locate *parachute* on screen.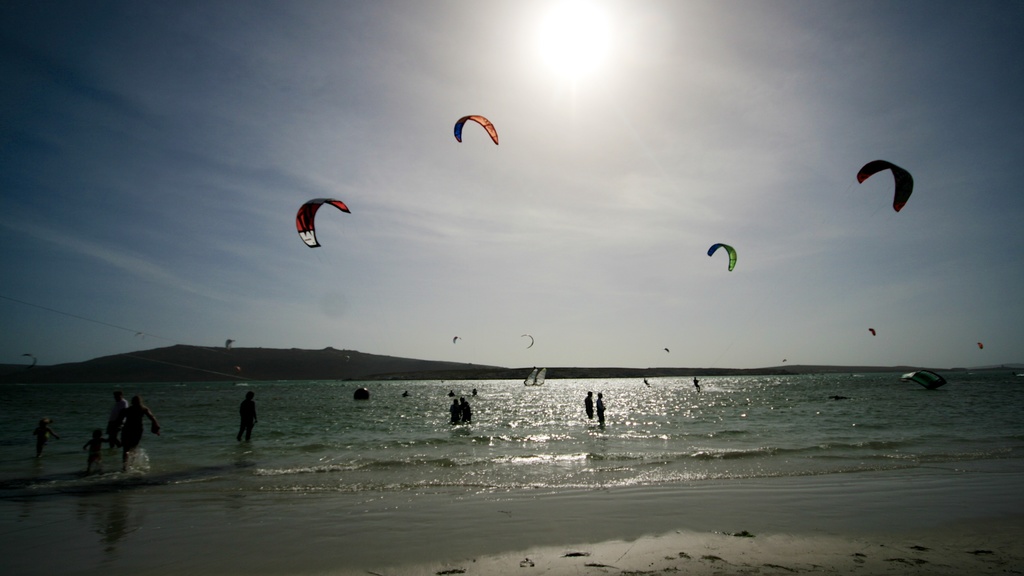
On screen at (521, 332, 534, 350).
